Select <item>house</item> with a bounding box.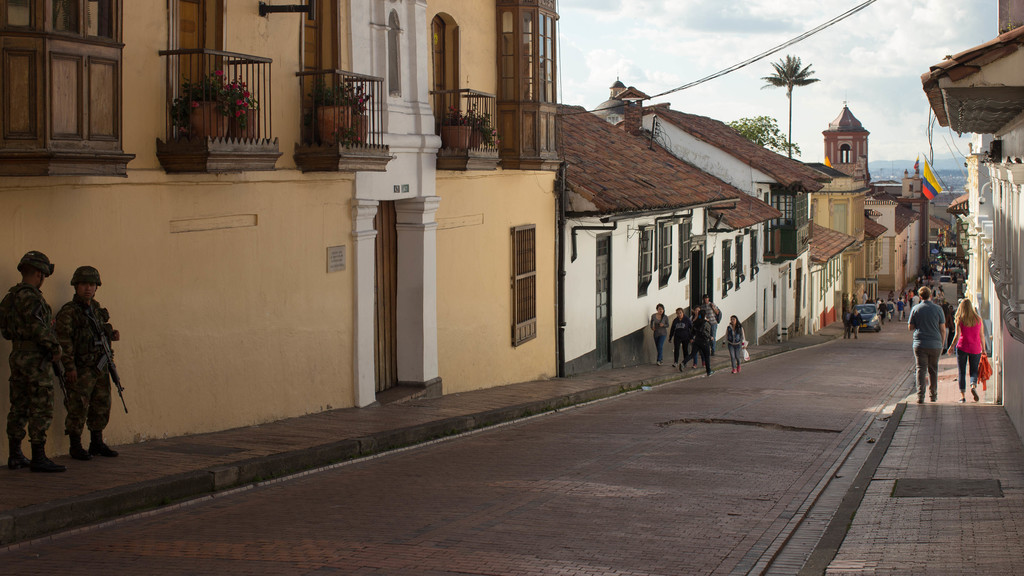
box=[636, 124, 794, 342].
